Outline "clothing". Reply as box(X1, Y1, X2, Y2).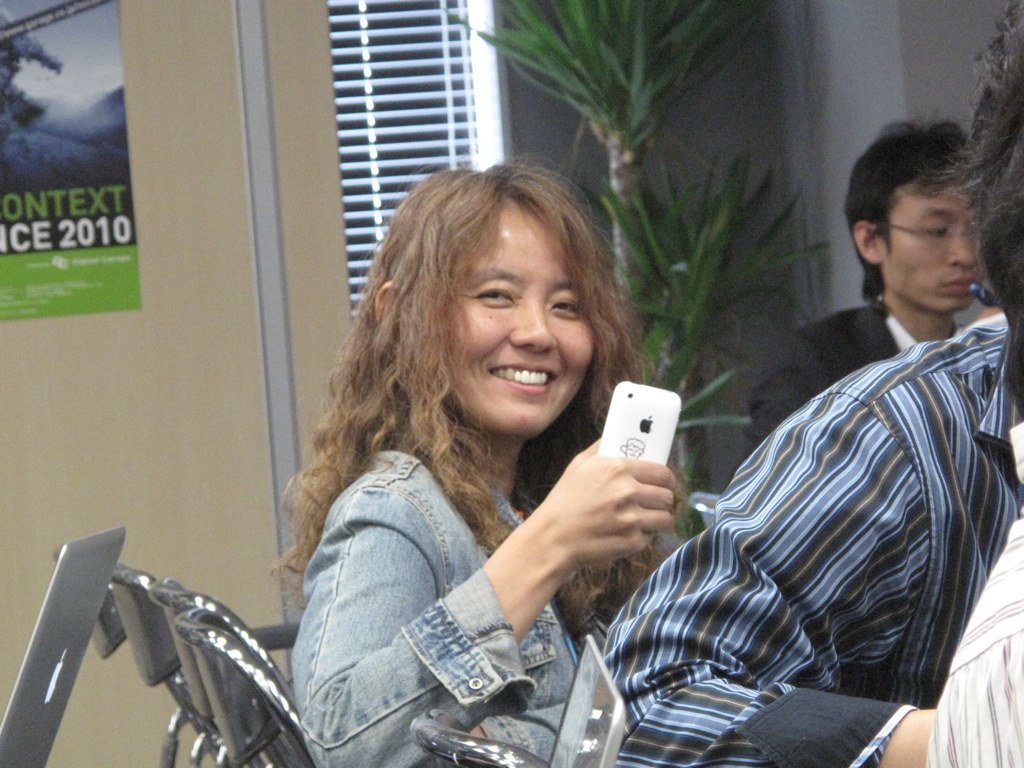
box(598, 324, 1023, 767).
